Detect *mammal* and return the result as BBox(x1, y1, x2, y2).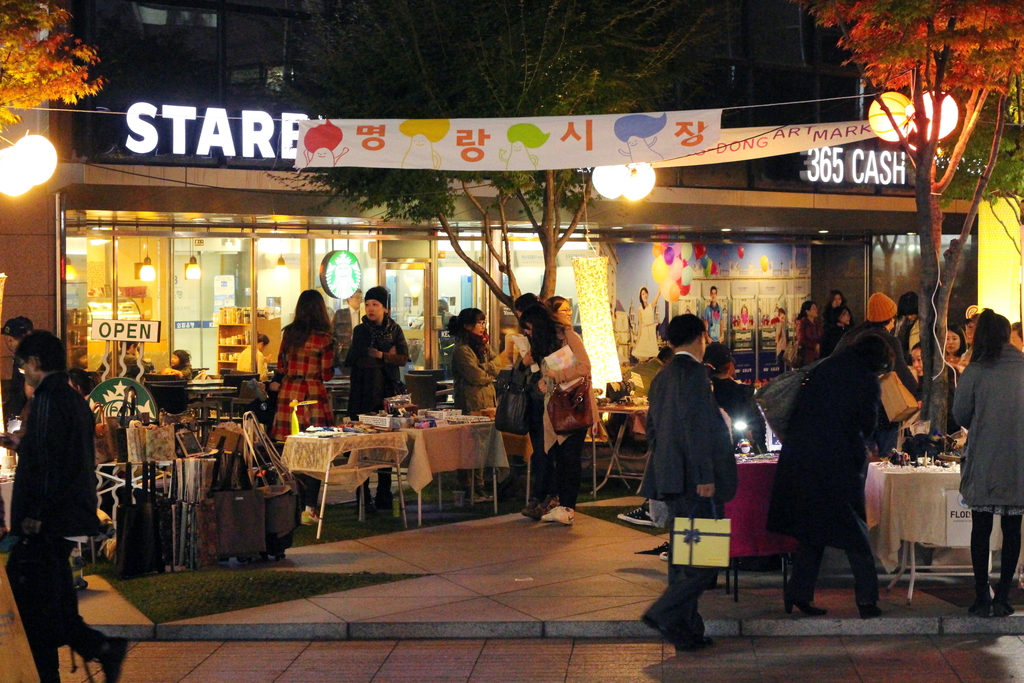
BBox(7, 334, 133, 682).
